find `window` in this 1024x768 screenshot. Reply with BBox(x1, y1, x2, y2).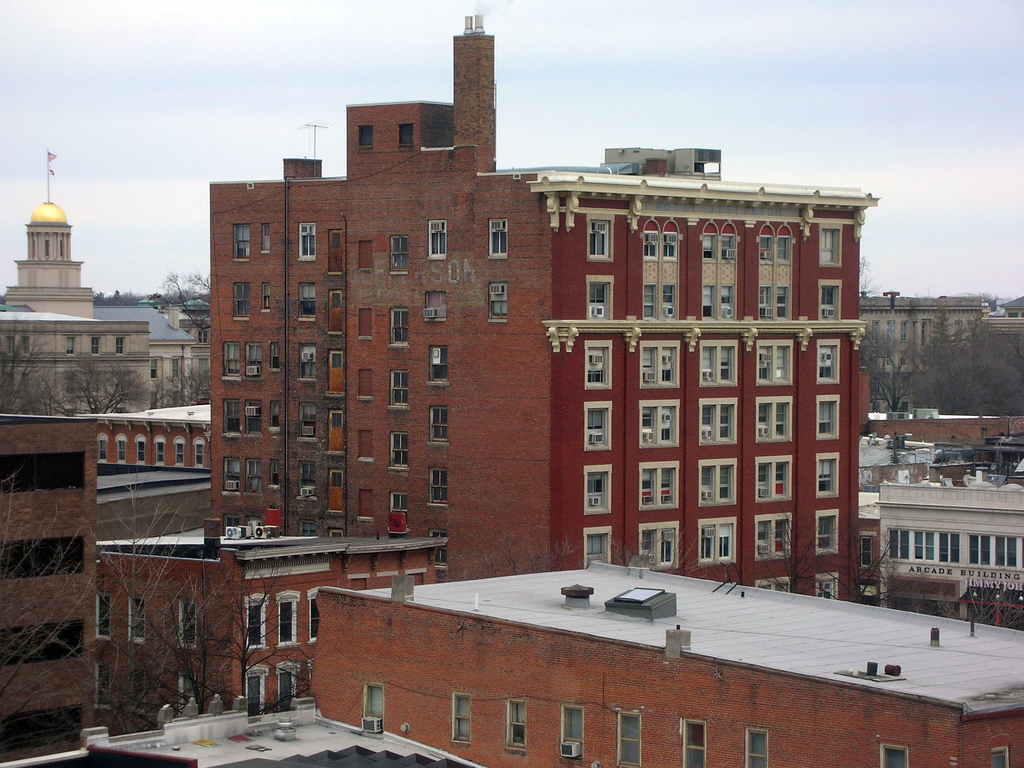
BBox(698, 401, 736, 441).
